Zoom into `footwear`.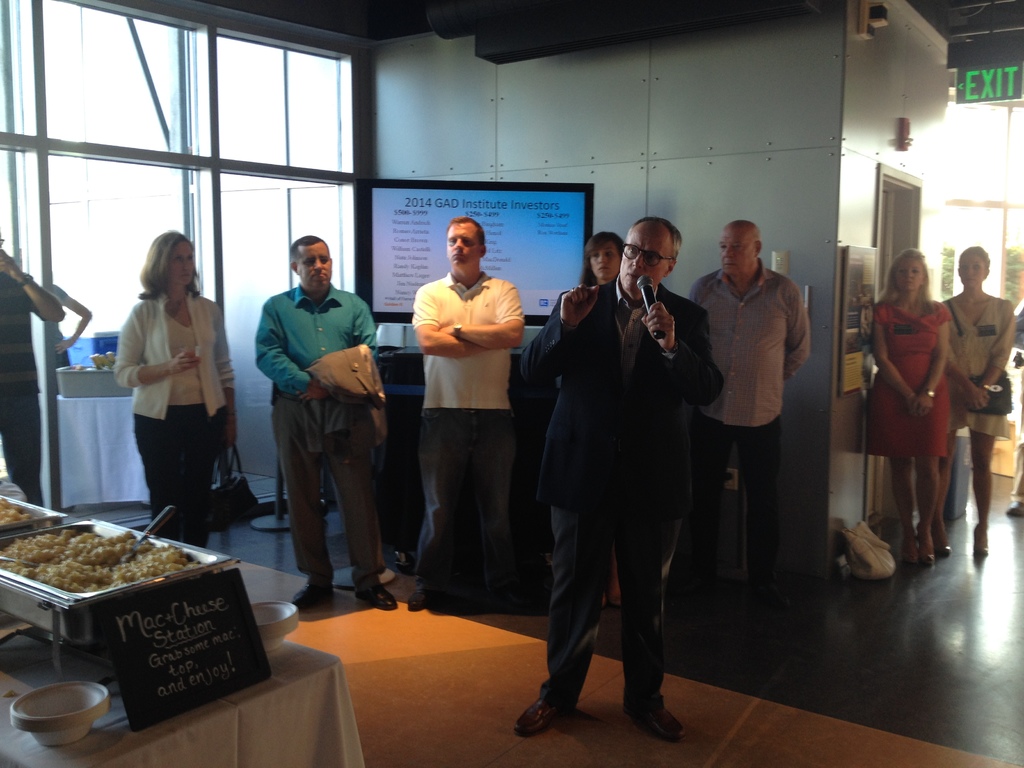
Zoom target: <box>404,579,434,611</box>.
